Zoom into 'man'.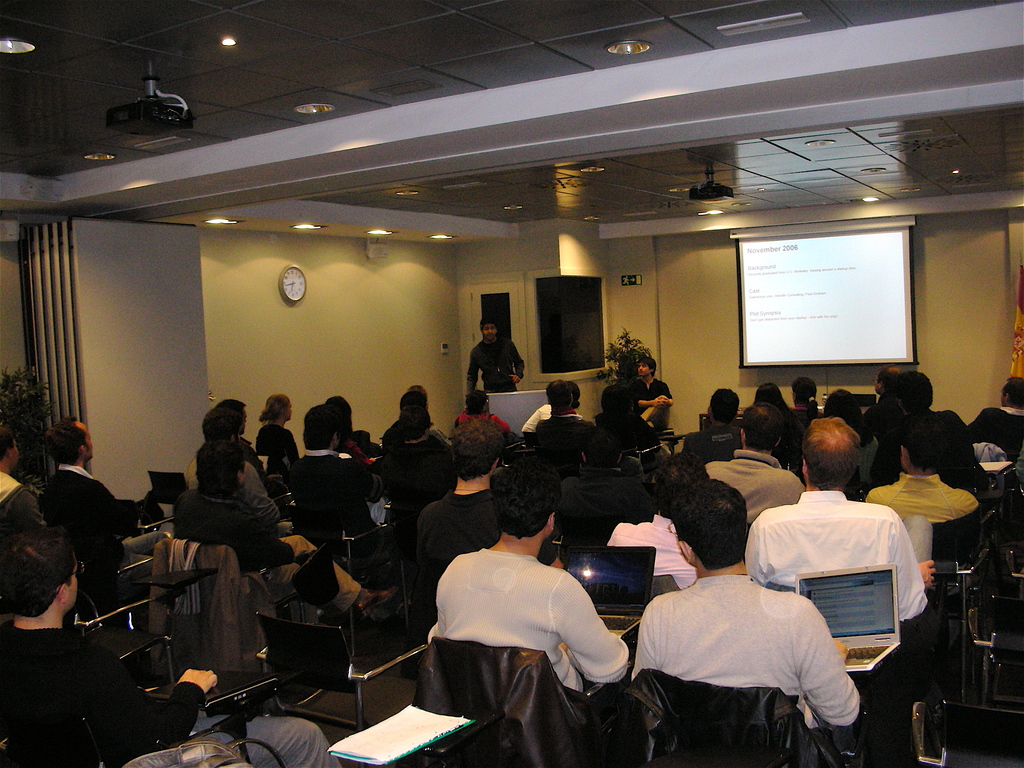
Zoom target: <region>867, 415, 980, 529</region>.
